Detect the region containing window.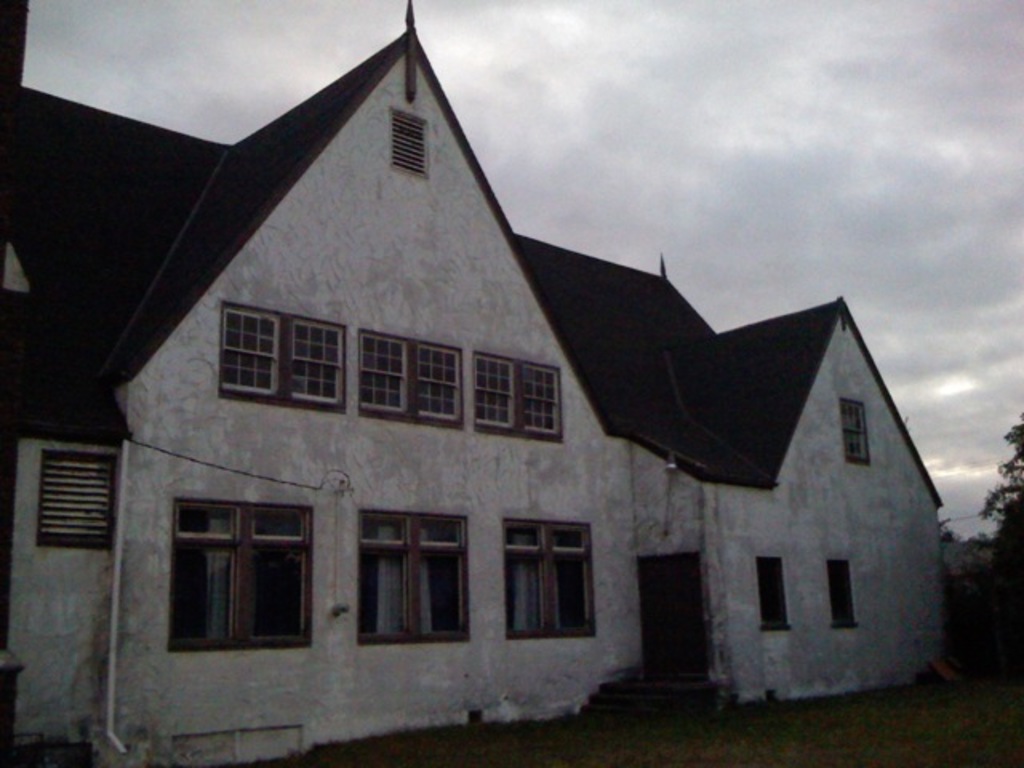
{"left": 472, "top": 362, "right": 565, "bottom": 437}.
